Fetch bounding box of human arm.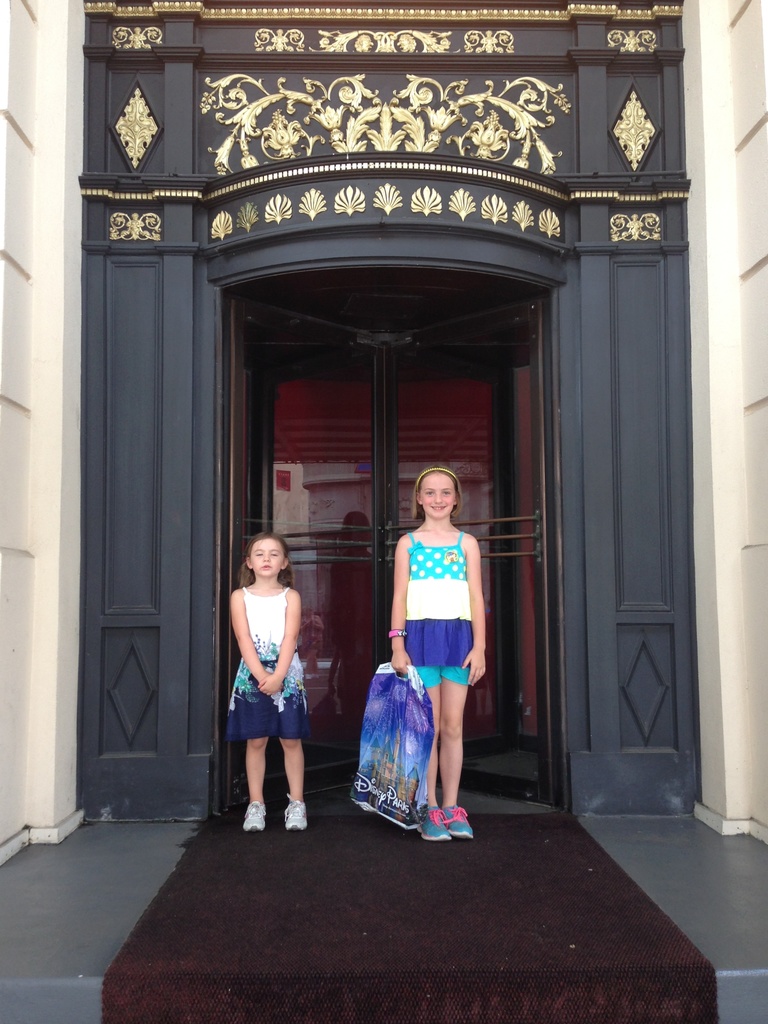
Bbox: rect(232, 591, 263, 678).
